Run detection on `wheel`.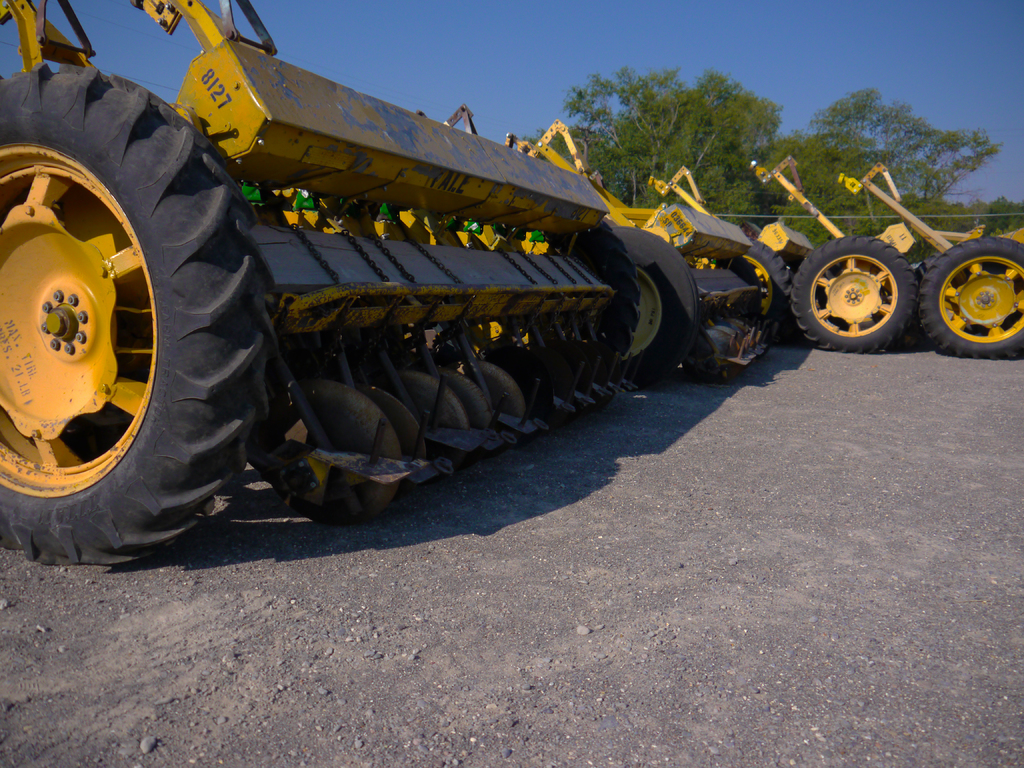
Result: select_region(5, 19, 261, 564).
